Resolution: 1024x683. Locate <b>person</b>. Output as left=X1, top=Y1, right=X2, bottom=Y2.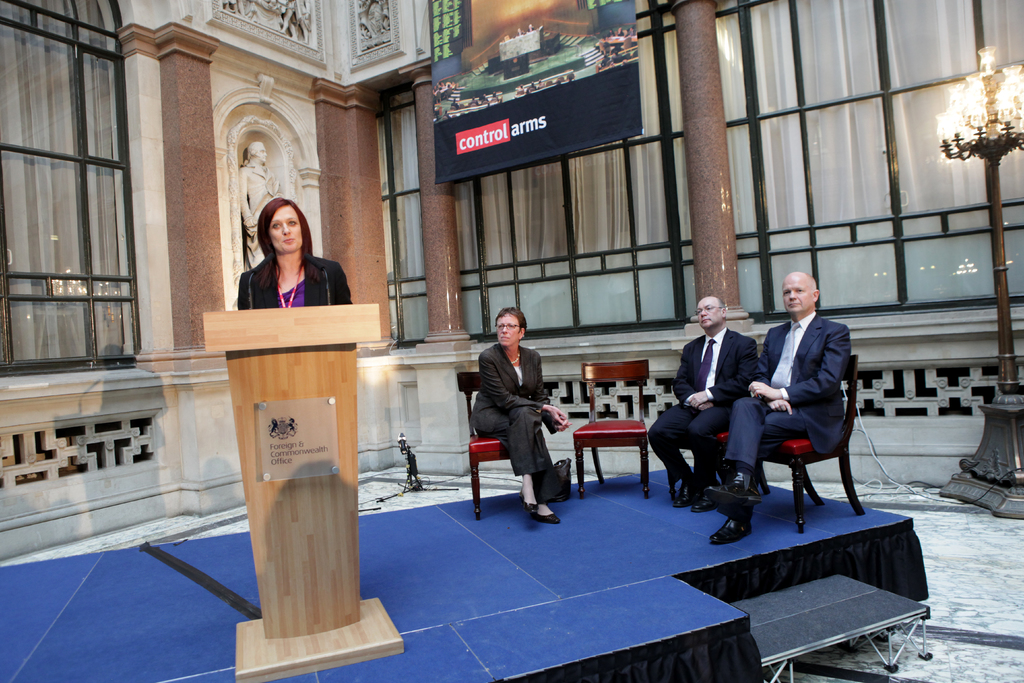
left=468, top=302, right=573, bottom=526.
